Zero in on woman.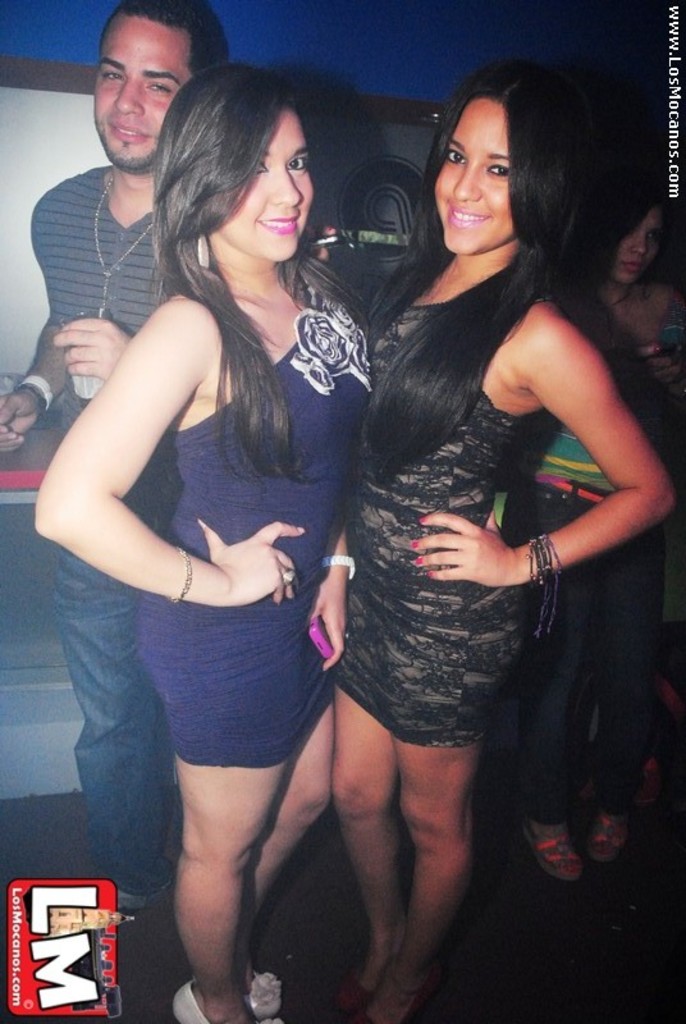
Zeroed in: pyautogui.locateOnScreen(261, 73, 634, 1014).
